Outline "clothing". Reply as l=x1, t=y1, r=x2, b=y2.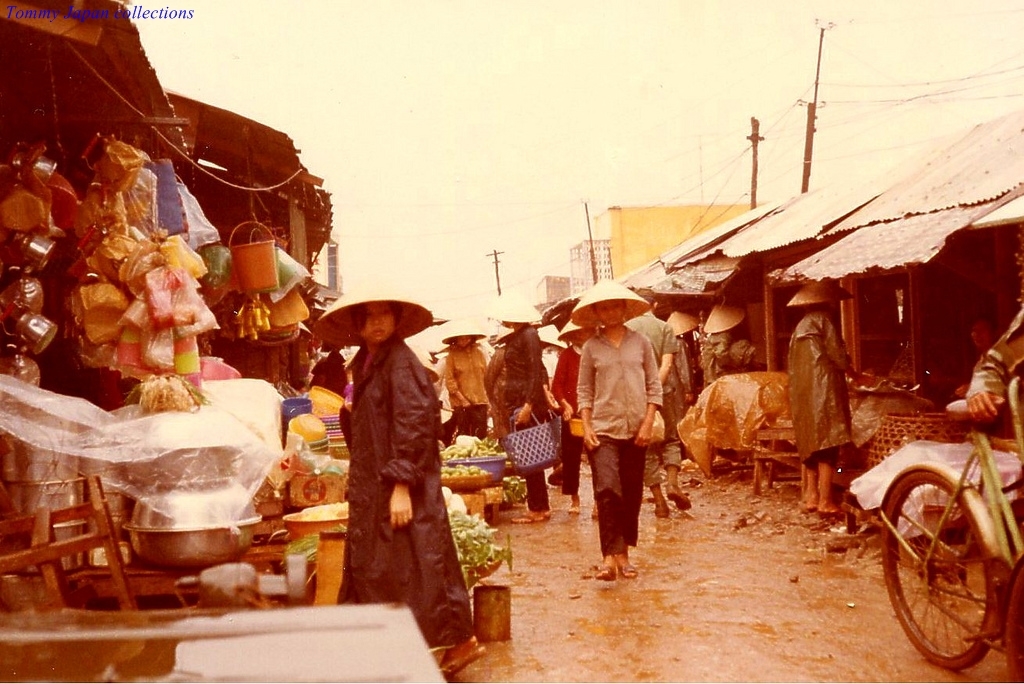
l=617, t=315, r=696, b=494.
